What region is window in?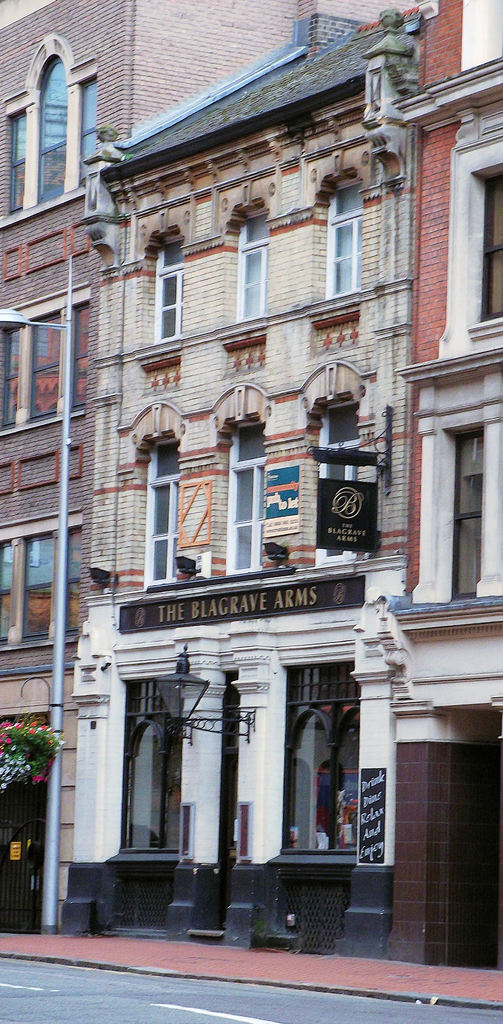
(x1=145, y1=252, x2=190, y2=337).
